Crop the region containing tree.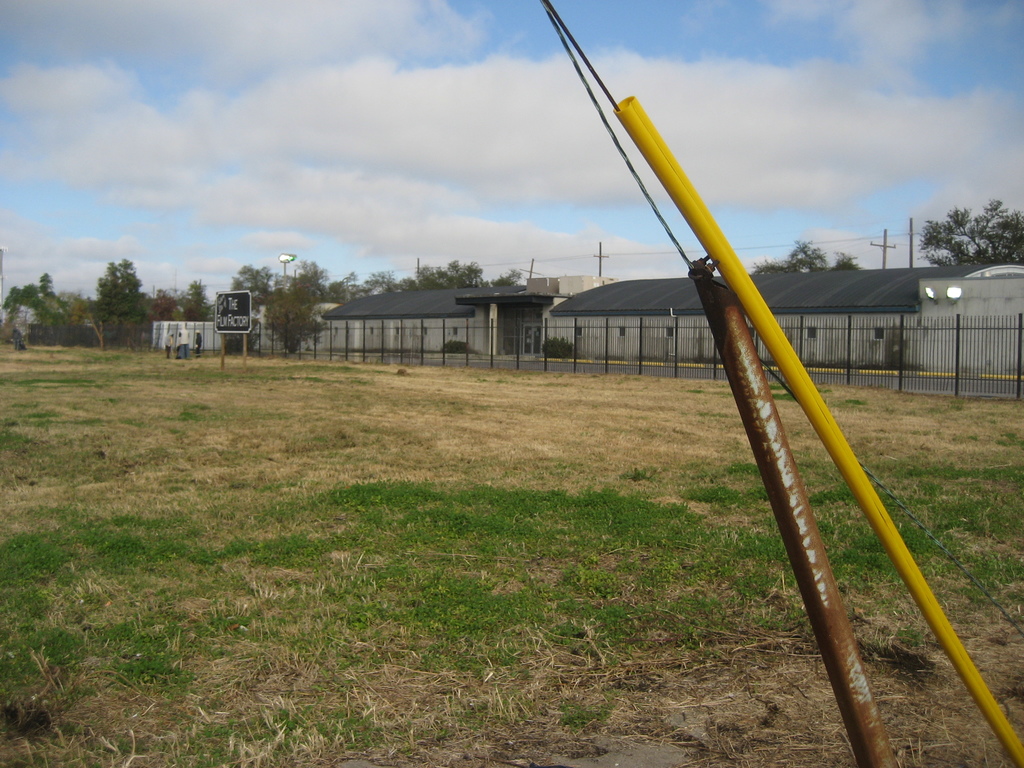
Crop region: 100/259/141/353.
